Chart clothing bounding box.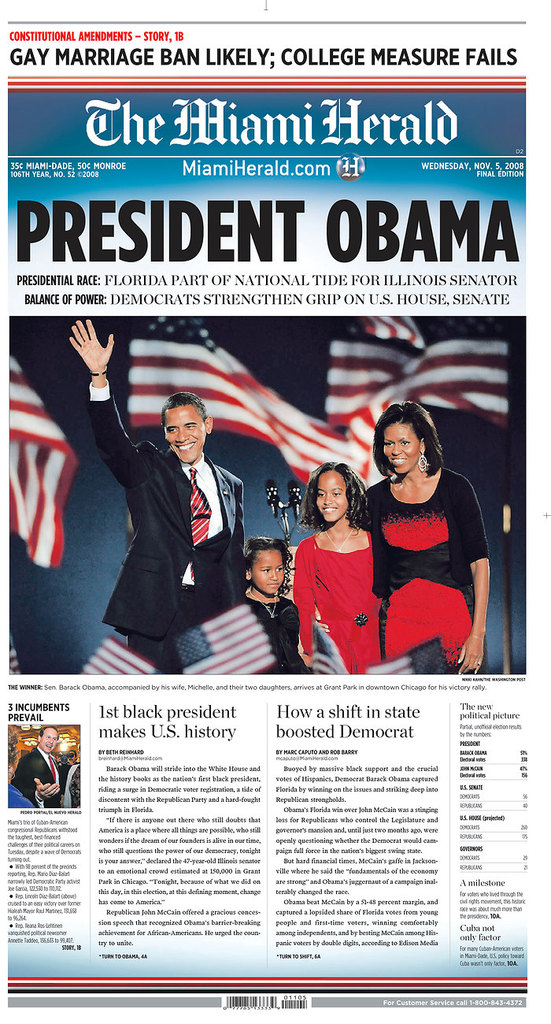
Charted: 300, 529, 374, 673.
